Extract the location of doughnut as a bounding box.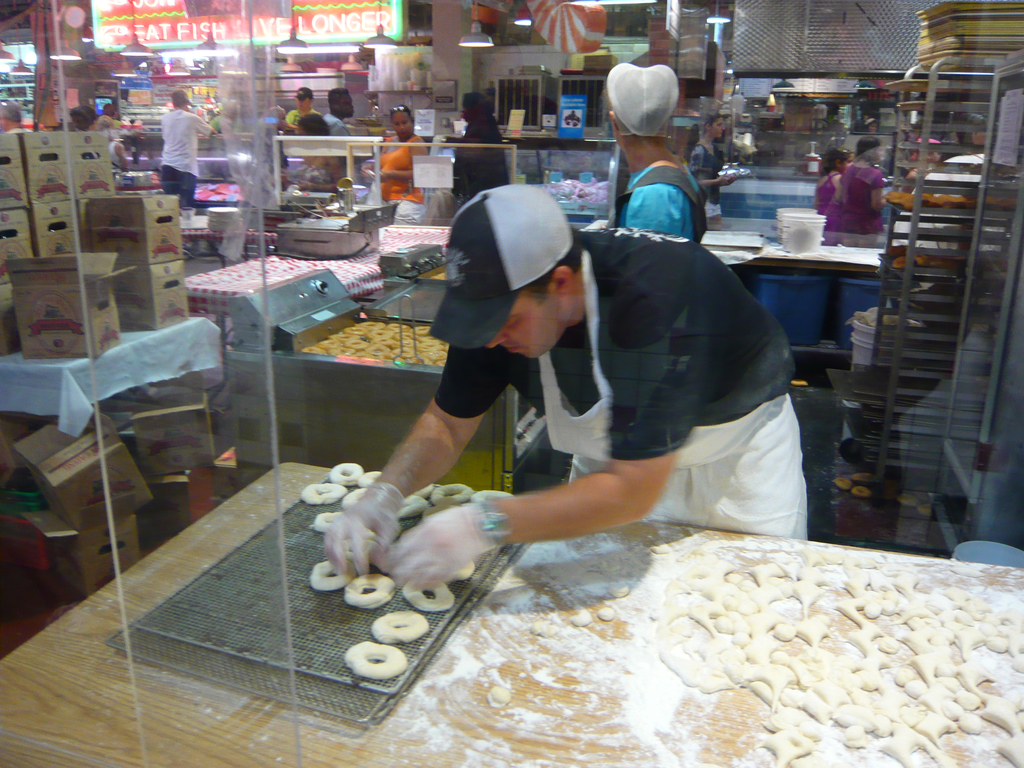
l=435, t=483, r=472, b=509.
